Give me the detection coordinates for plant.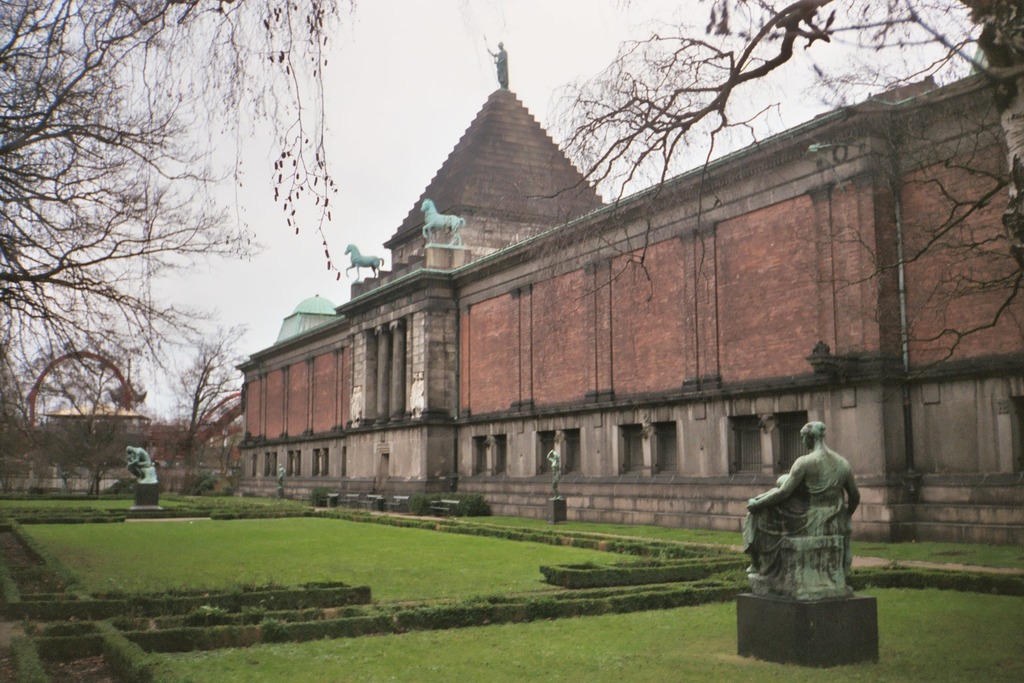
box(309, 486, 334, 514).
